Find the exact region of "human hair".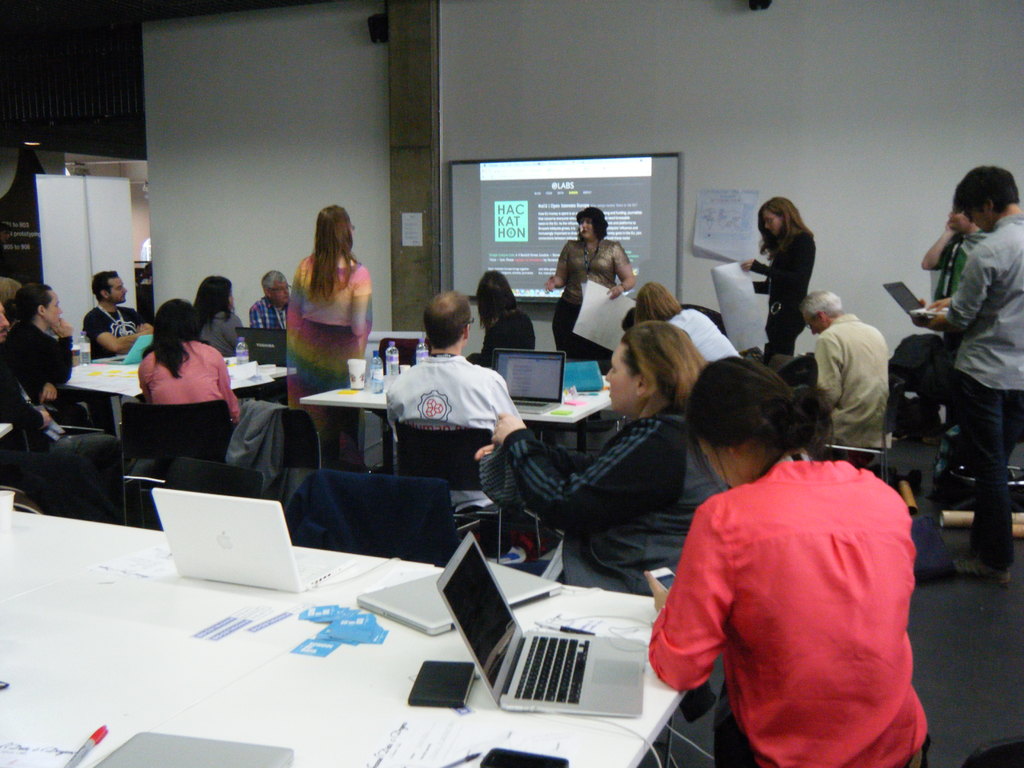
Exact region: [307, 208, 353, 305].
